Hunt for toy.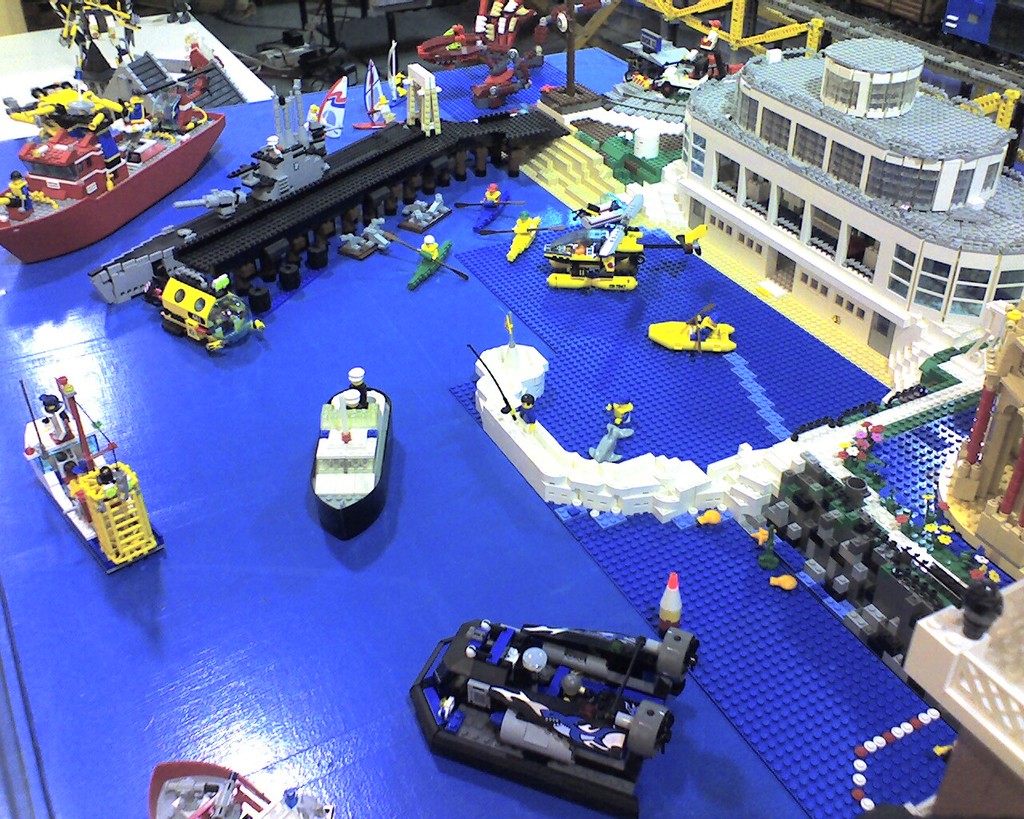
Hunted down at [457,28,1023,818].
